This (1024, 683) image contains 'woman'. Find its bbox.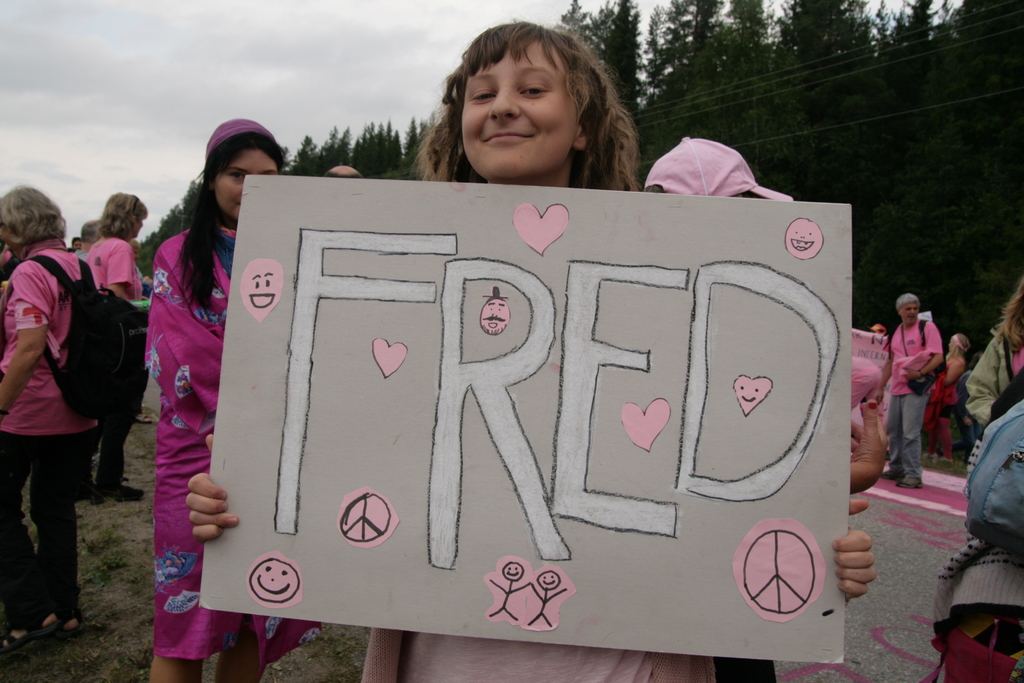
rect(136, 112, 325, 682).
